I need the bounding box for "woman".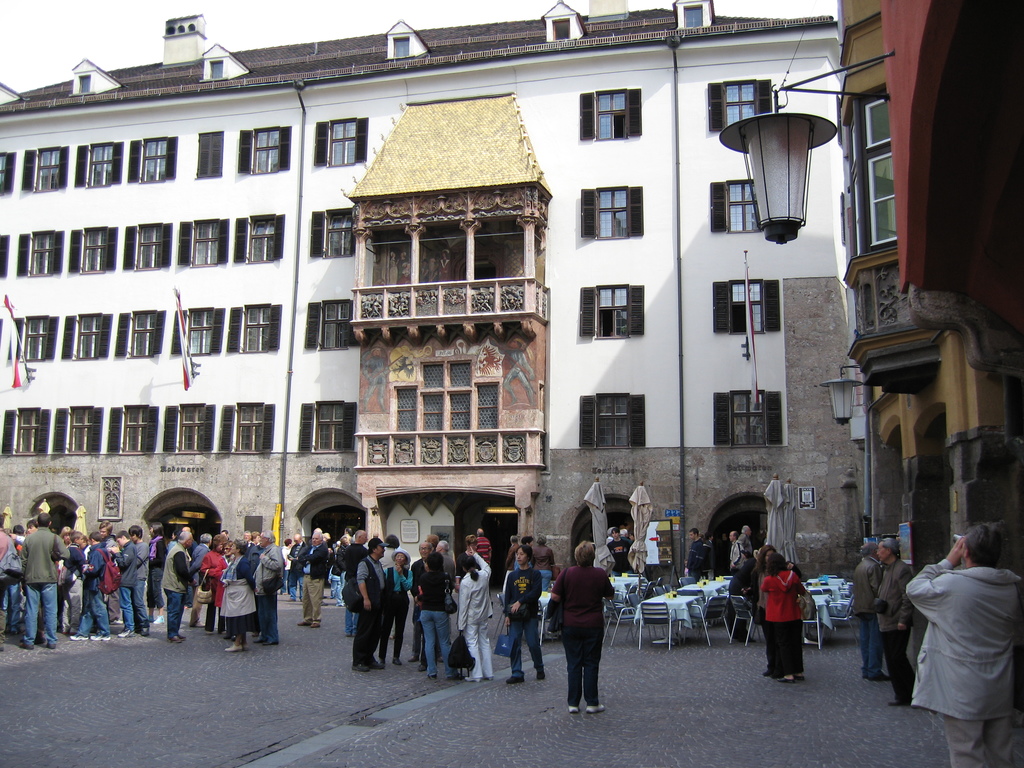
Here it is: left=456, top=548, right=493, bottom=682.
